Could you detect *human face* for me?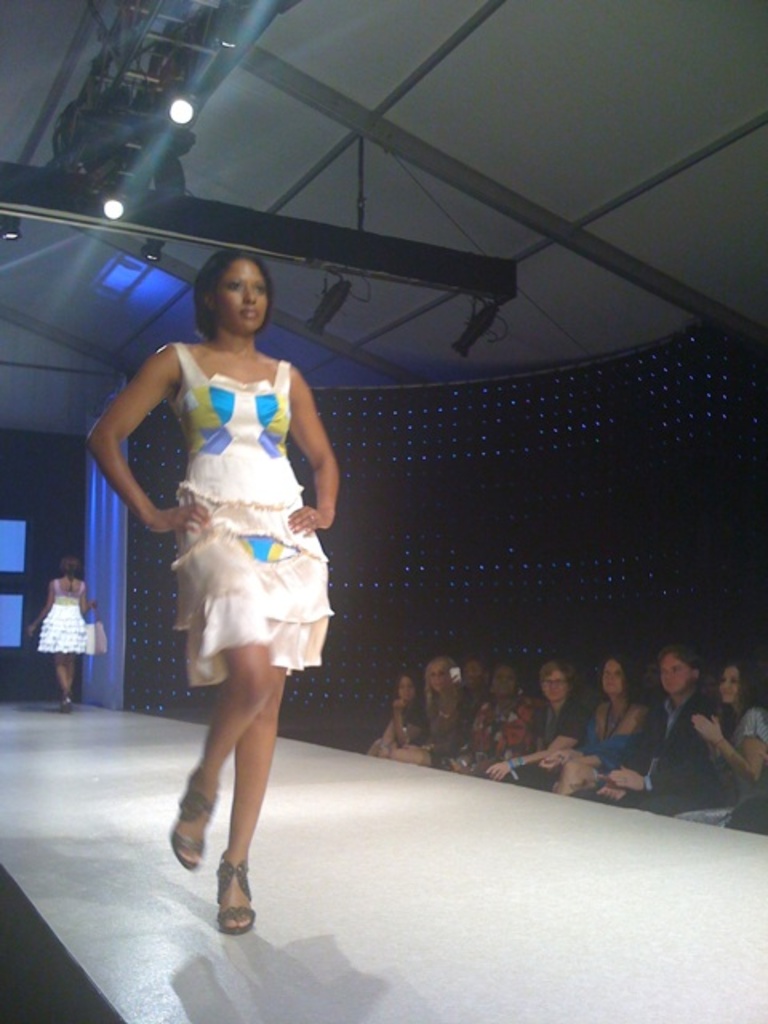
Detection result: {"x1": 542, "y1": 666, "x2": 560, "y2": 693}.
